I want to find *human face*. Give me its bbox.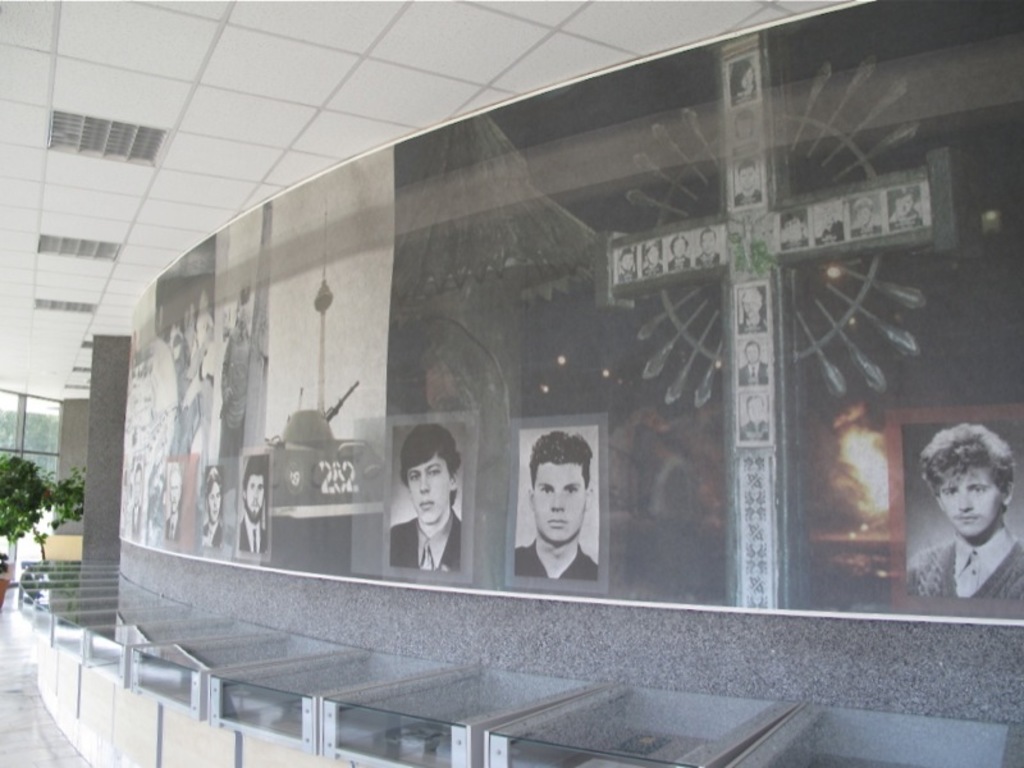
166 475 180 516.
